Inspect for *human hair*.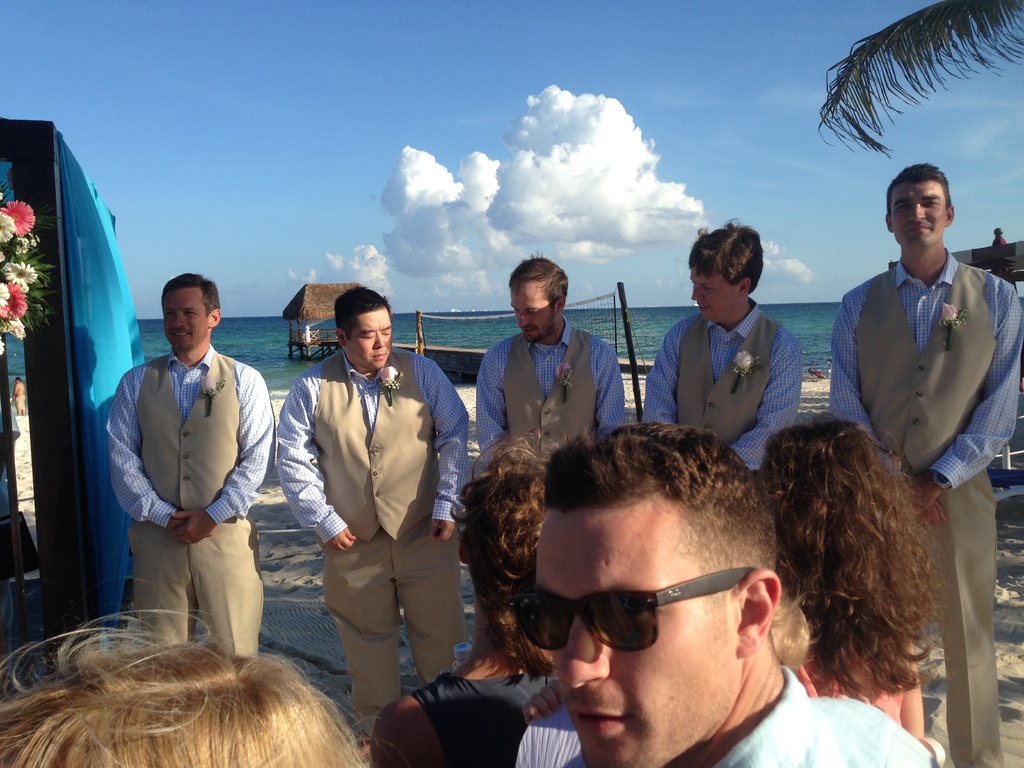
Inspection: <box>163,273,223,319</box>.
